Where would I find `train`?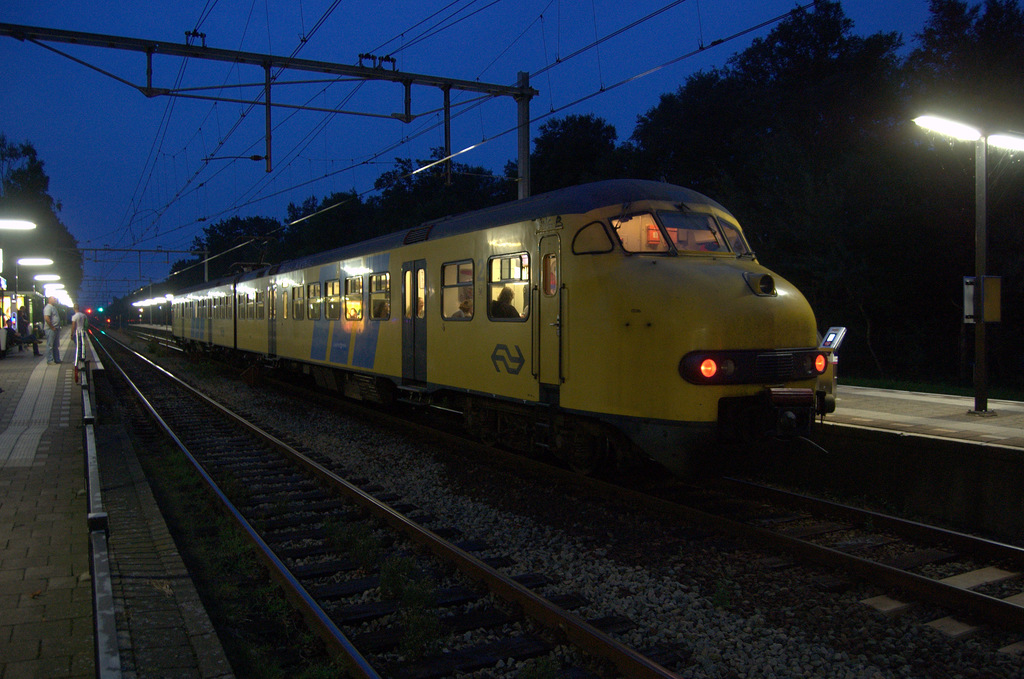
At box(172, 178, 847, 492).
